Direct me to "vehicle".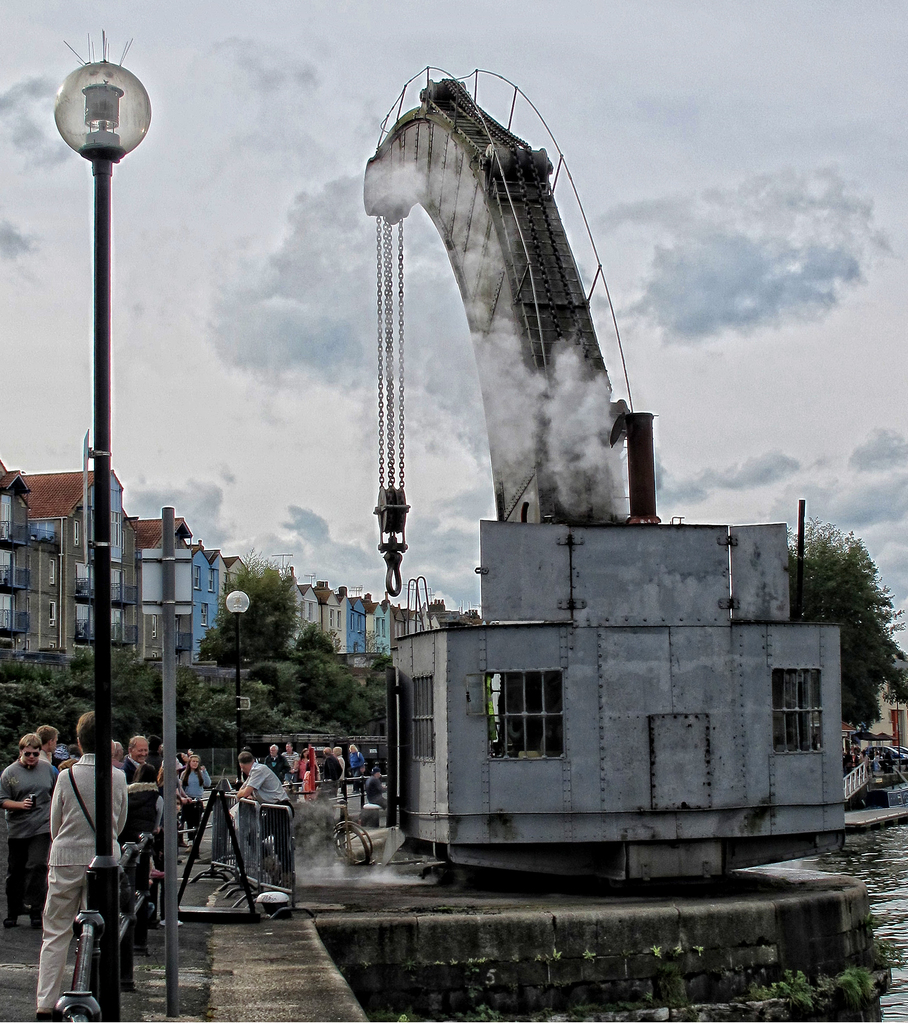
Direction: bbox=[862, 744, 907, 770].
